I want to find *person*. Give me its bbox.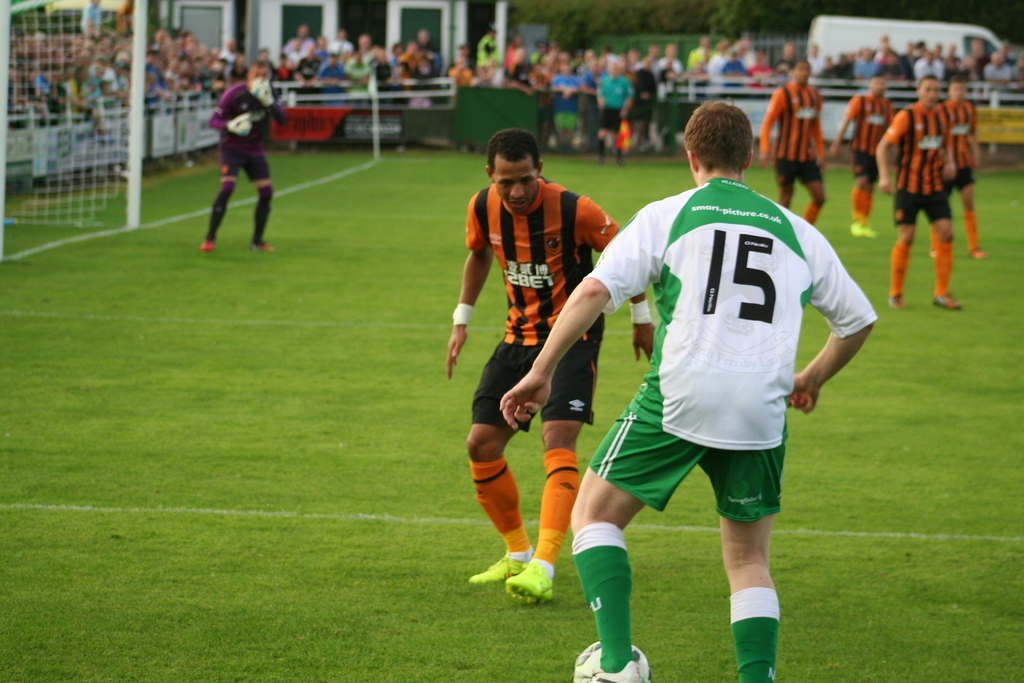
{"x1": 945, "y1": 72, "x2": 982, "y2": 258}.
